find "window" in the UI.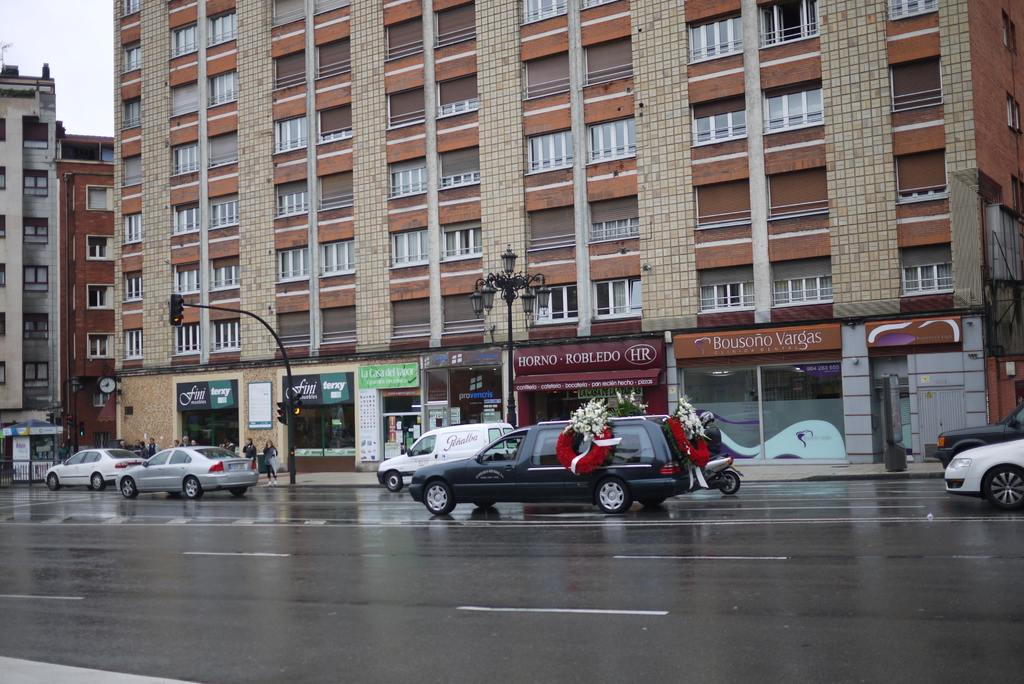
UI element at pyautogui.locateOnScreen(84, 184, 110, 206).
